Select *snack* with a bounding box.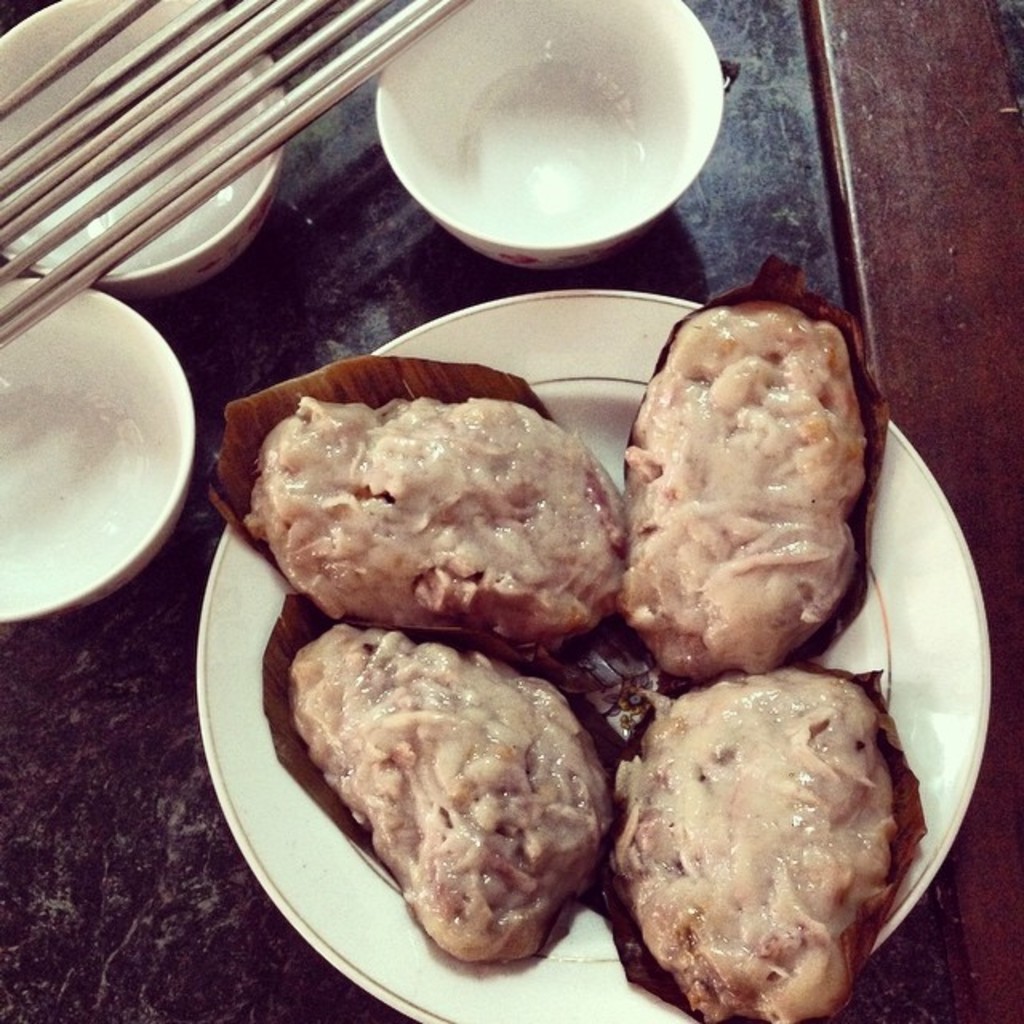
left=286, top=619, right=603, bottom=965.
